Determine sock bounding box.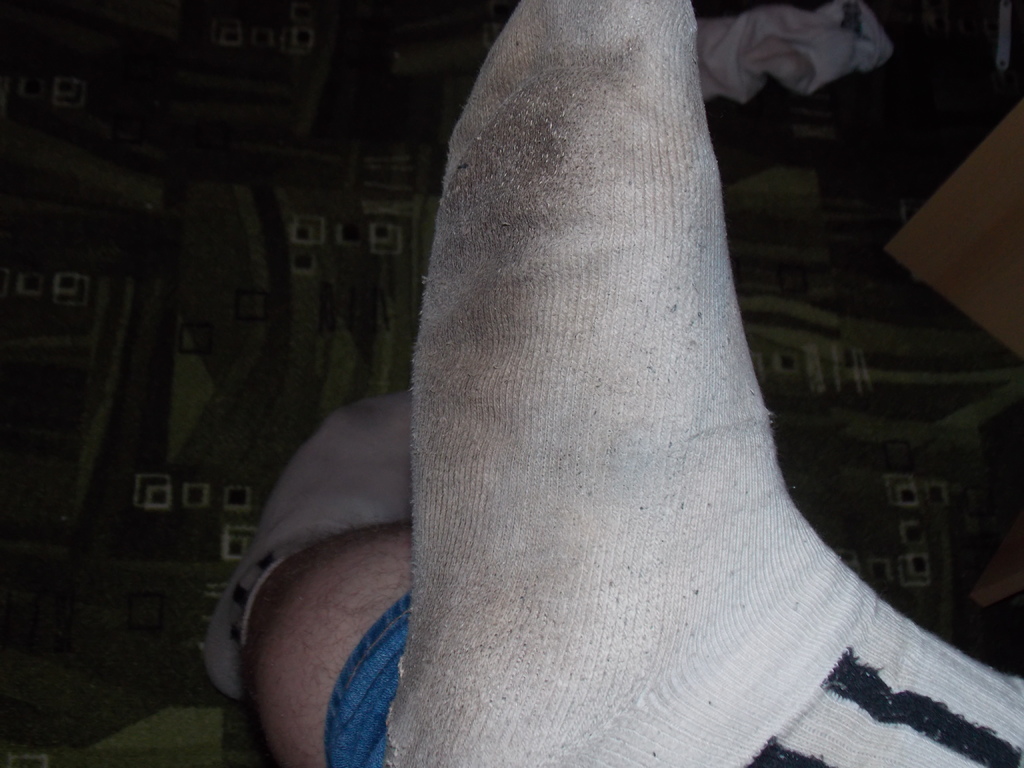
Determined: <box>198,389,410,703</box>.
